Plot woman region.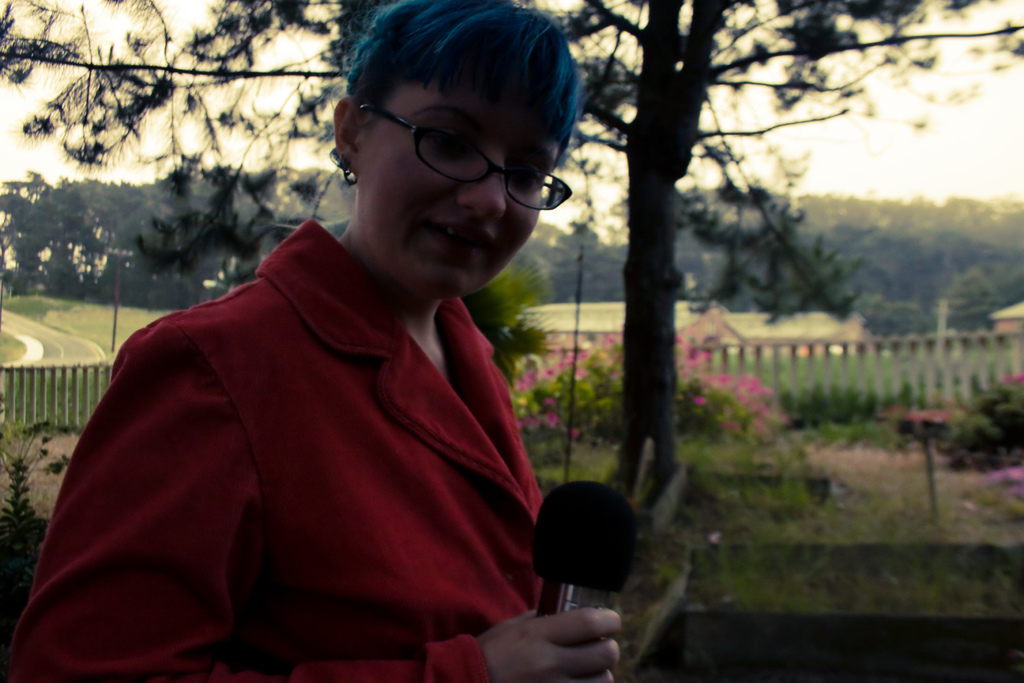
Plotted at select_region(28, 59, 662, 672).
